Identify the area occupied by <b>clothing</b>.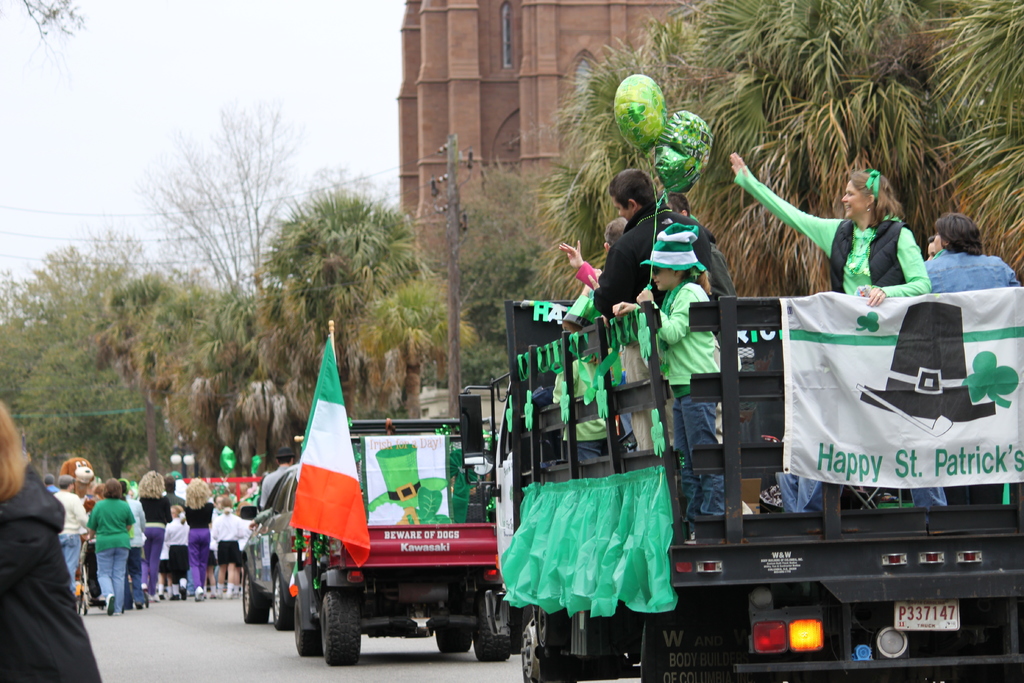
Area: detection(927, 244, 1023, 297).
